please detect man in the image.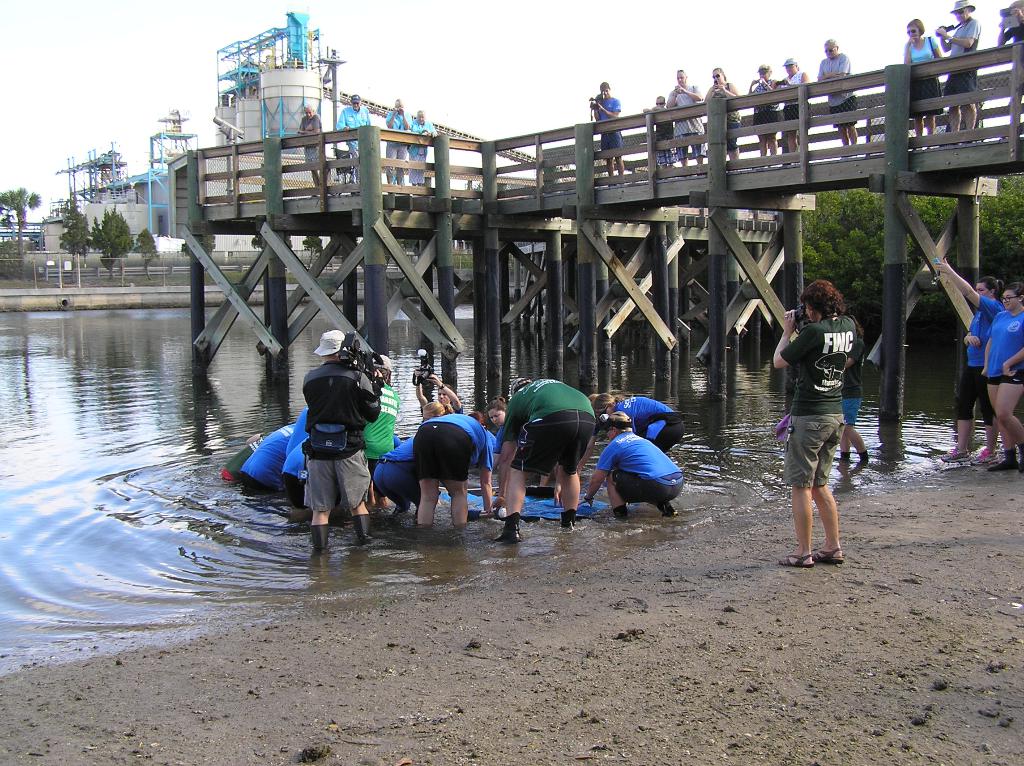
{"x1": 591, "y1": 76, "x2": 625, "y2": 183}.
